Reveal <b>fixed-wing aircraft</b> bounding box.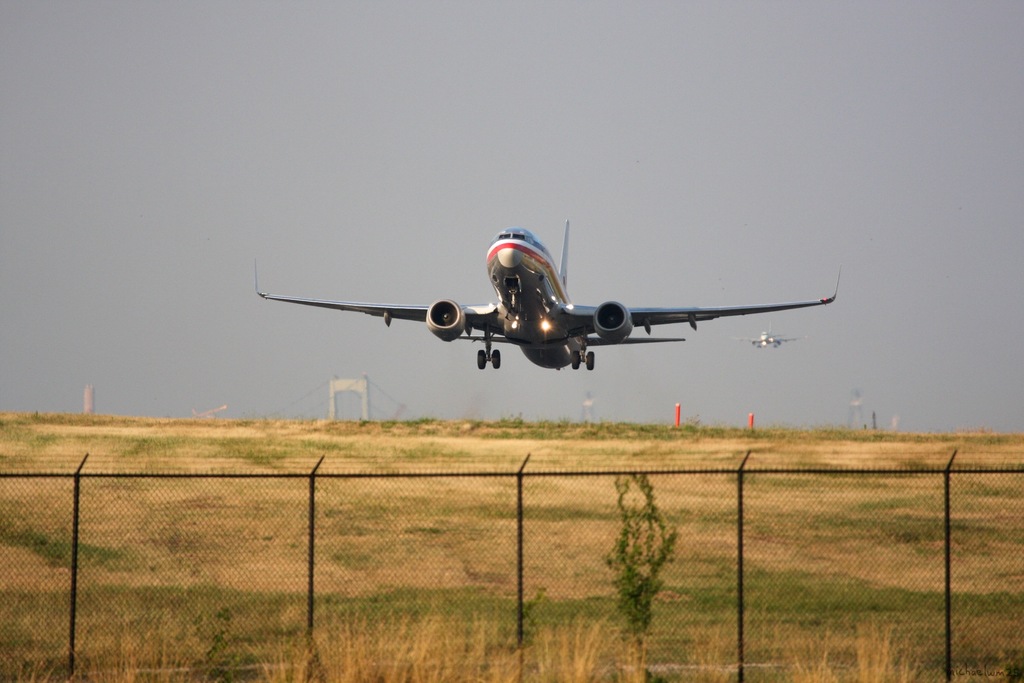
Revealed: left=255, top=219, right=842, bottom=370.
